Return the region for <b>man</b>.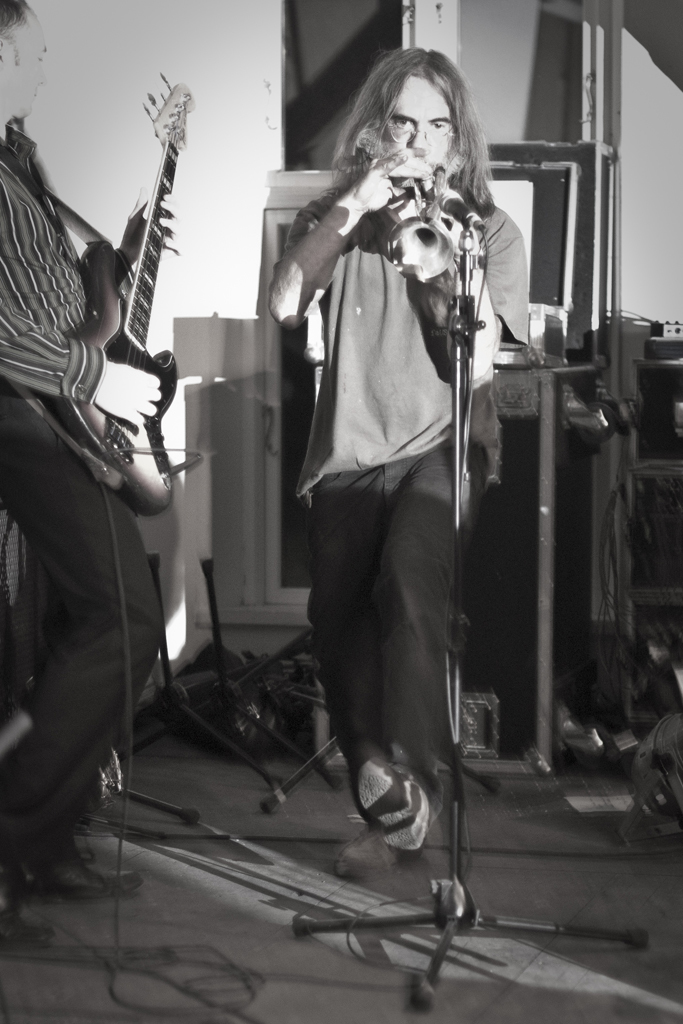
x1=251 y1=34 x2=534 y2=917.
